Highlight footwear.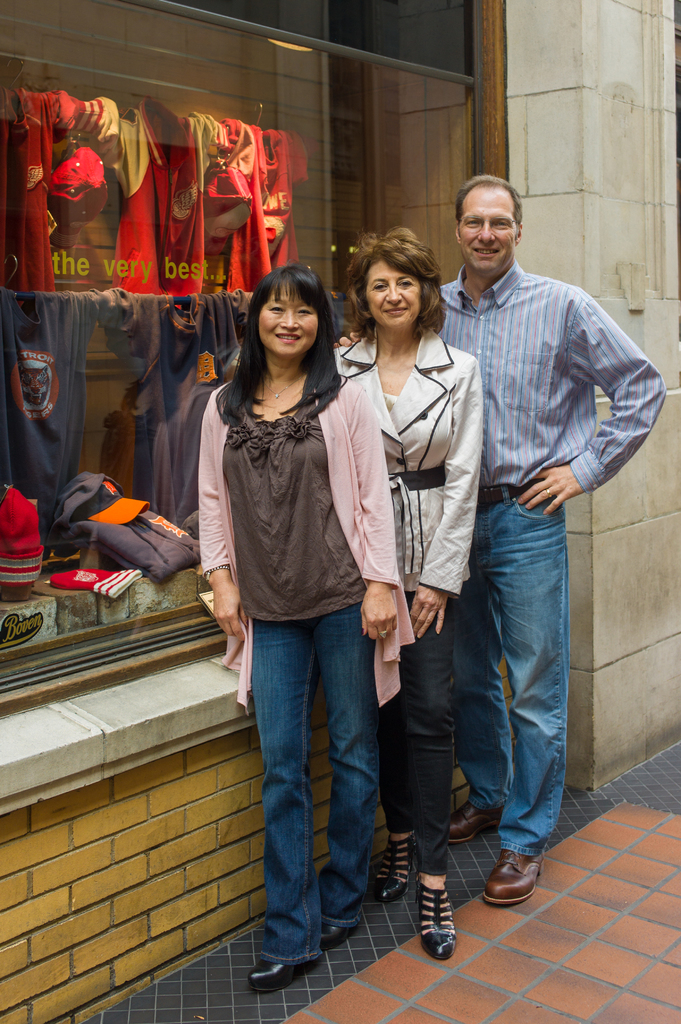
Highlighted region: <bbox>376, 830, 419, 902</bbox>.
